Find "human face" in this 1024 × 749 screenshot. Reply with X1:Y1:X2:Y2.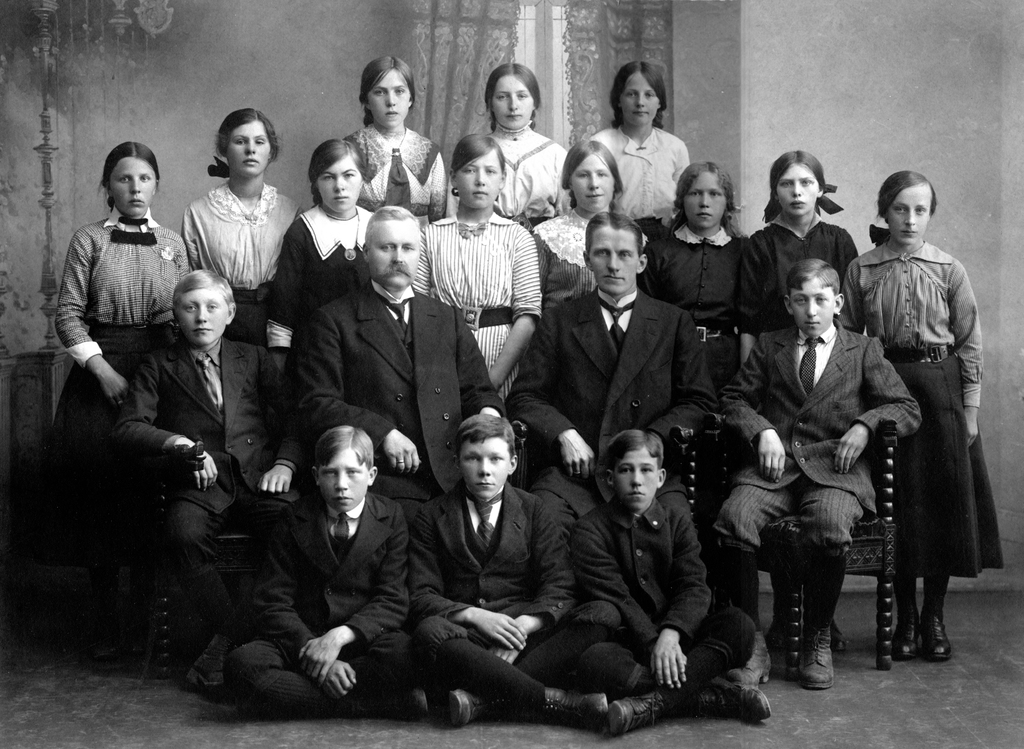
481:73:529:134.
